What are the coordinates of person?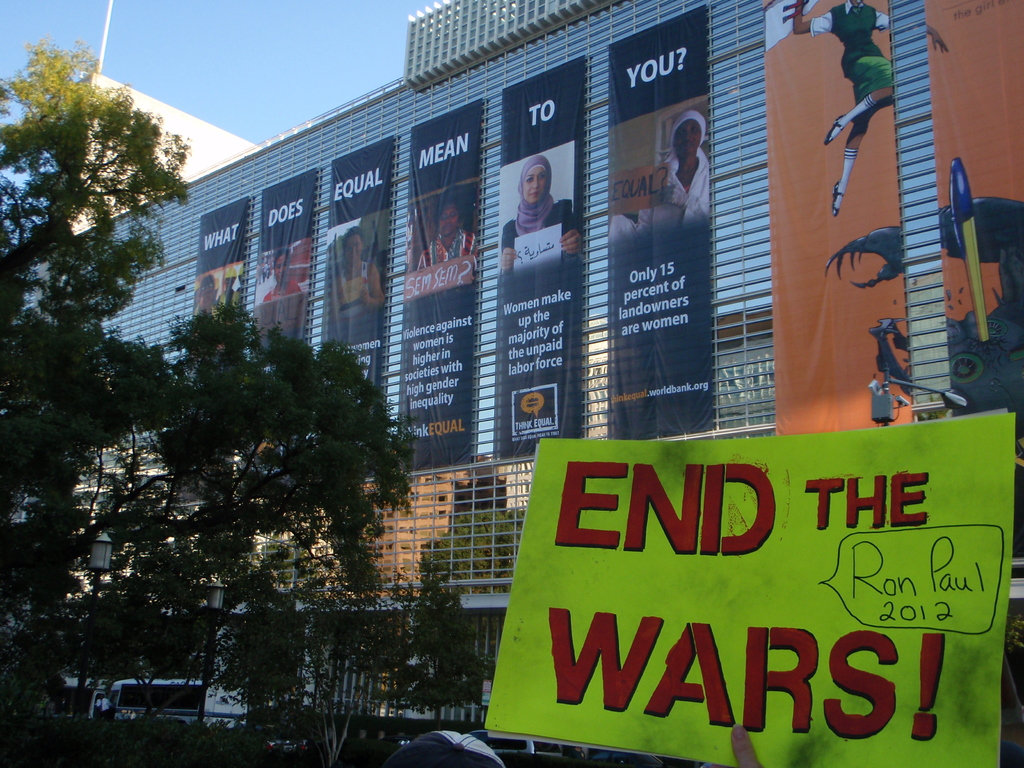
[x1=266, y1=246, x2=301, y2=300].
